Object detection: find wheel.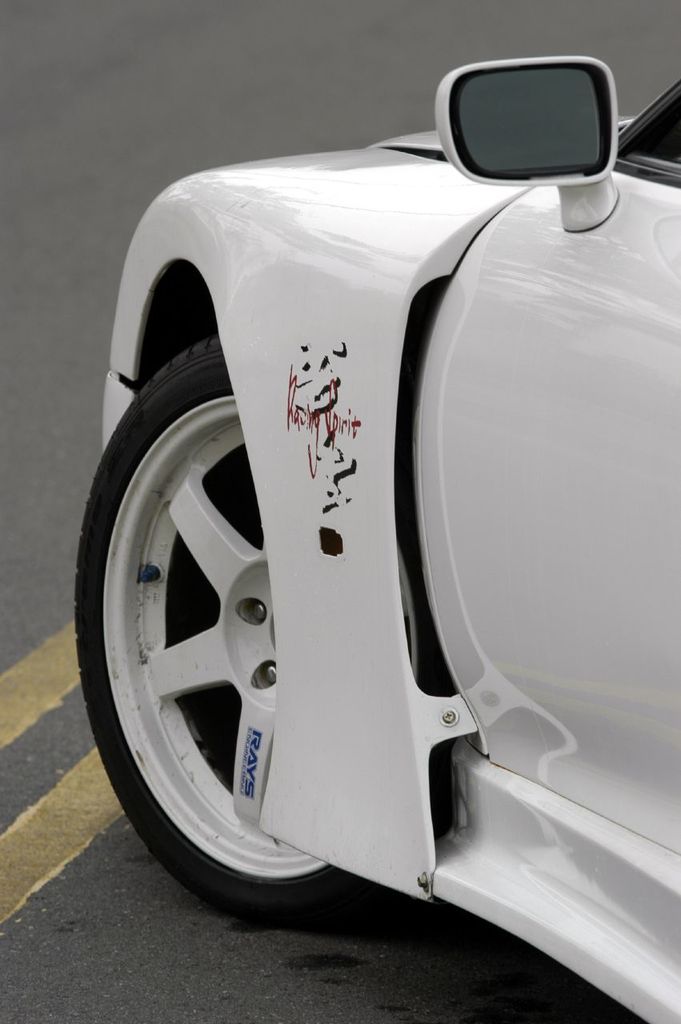
<region>74, 339, 383, 916</region>.
